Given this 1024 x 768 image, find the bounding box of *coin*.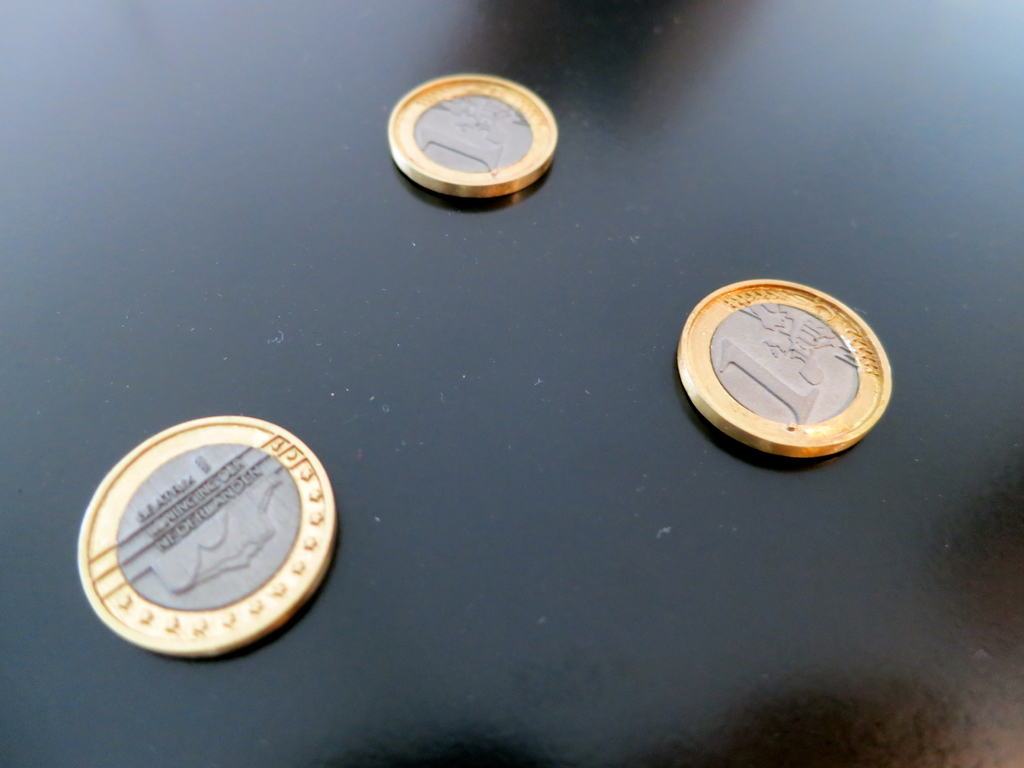
[x1=70, y1=415, x2=335, y2=662].
